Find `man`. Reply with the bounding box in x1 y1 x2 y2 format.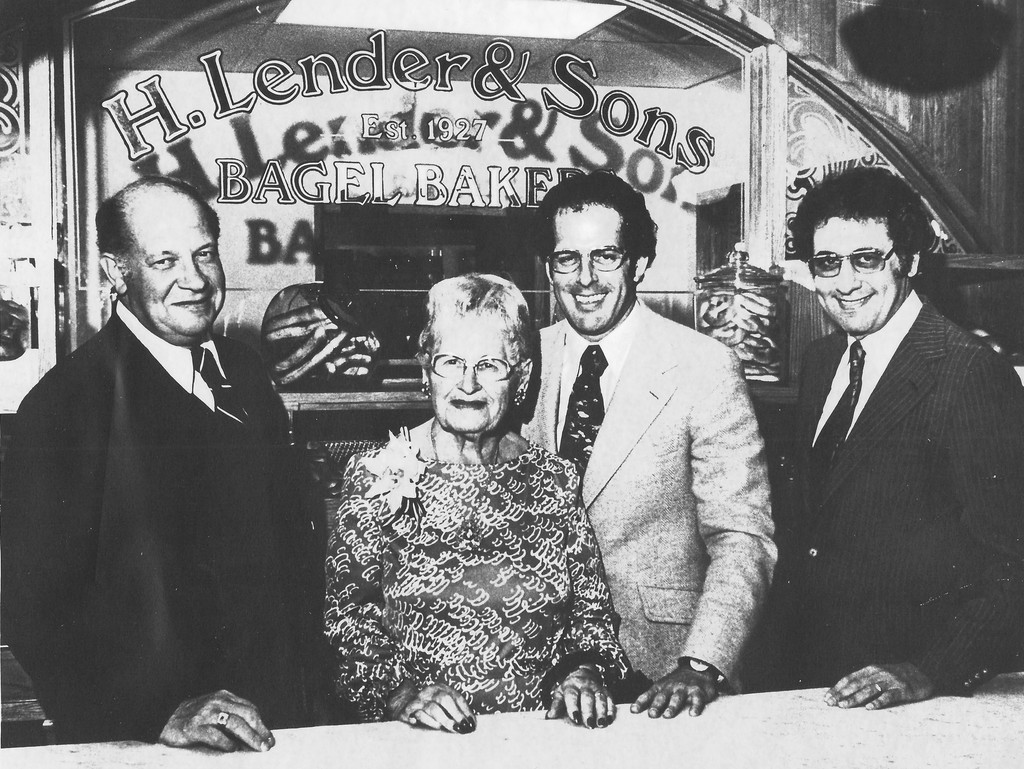
509 171 780 721.
